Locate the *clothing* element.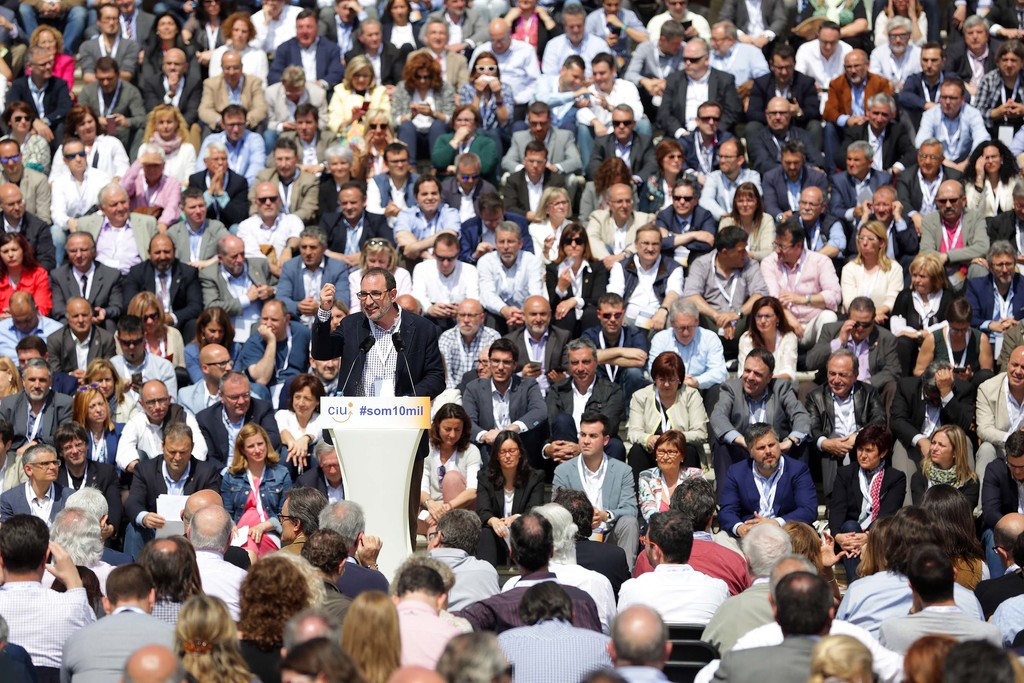
Element bbox: Rect(353, 269, 423, 308).
